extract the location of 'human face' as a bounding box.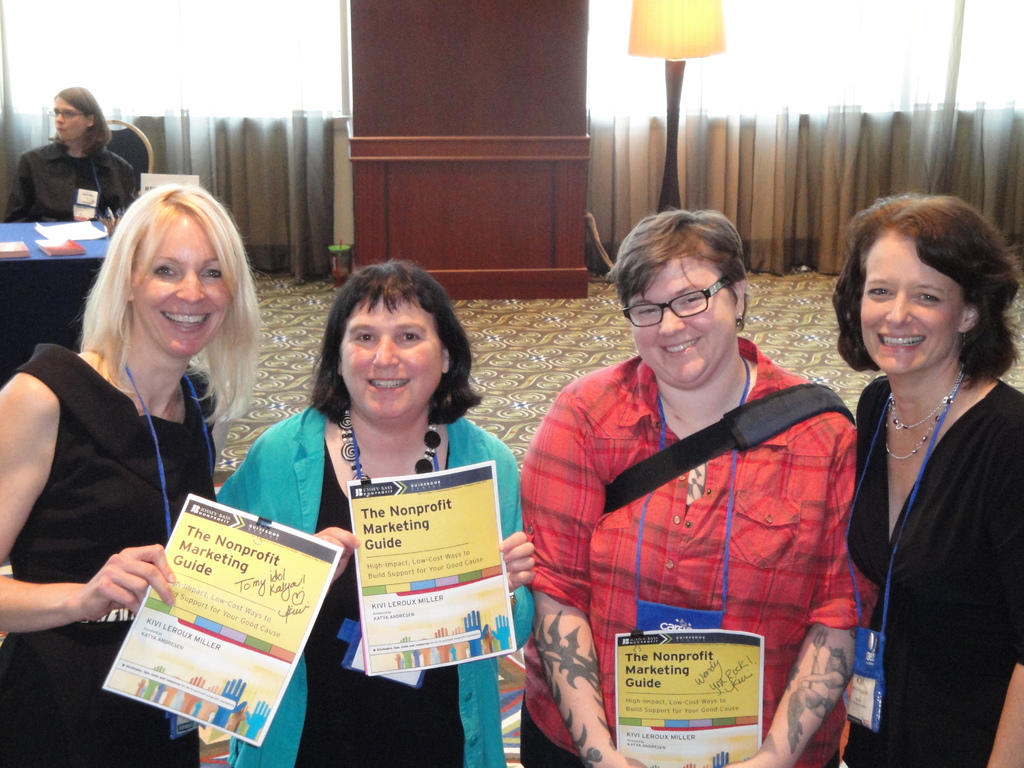
left=630, top=250, right=735, bottom=381.
